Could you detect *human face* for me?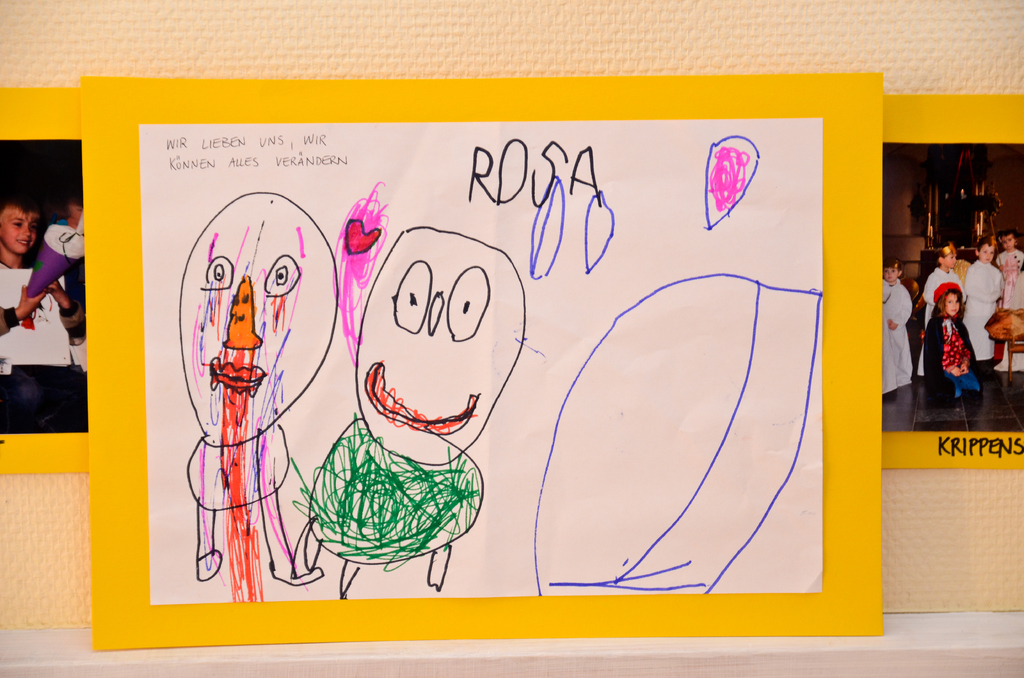
Detection result: BBox(176, 197, 319, 424).
